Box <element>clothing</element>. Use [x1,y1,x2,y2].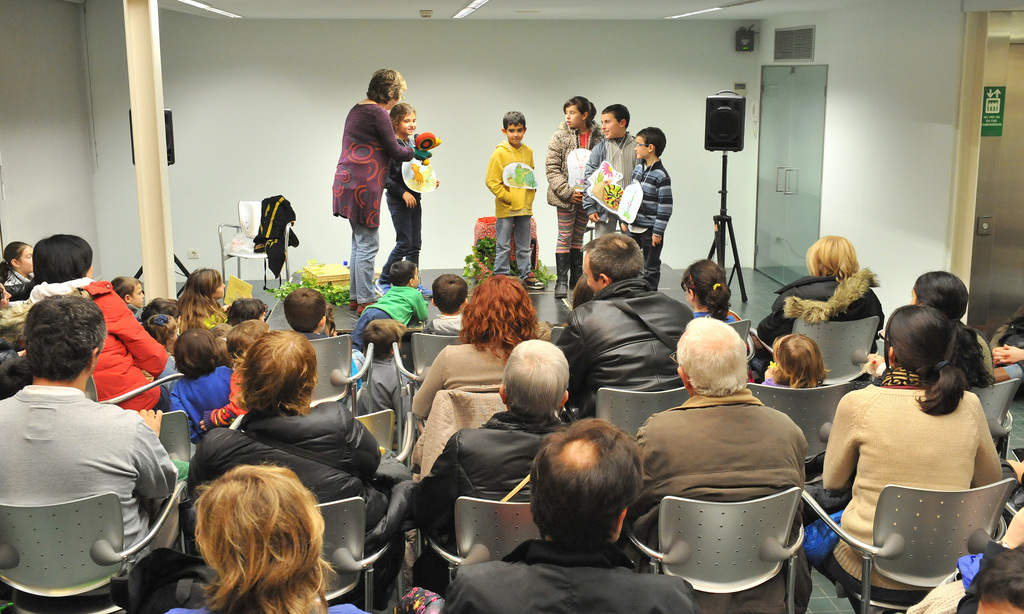
[20,273,167,417].
